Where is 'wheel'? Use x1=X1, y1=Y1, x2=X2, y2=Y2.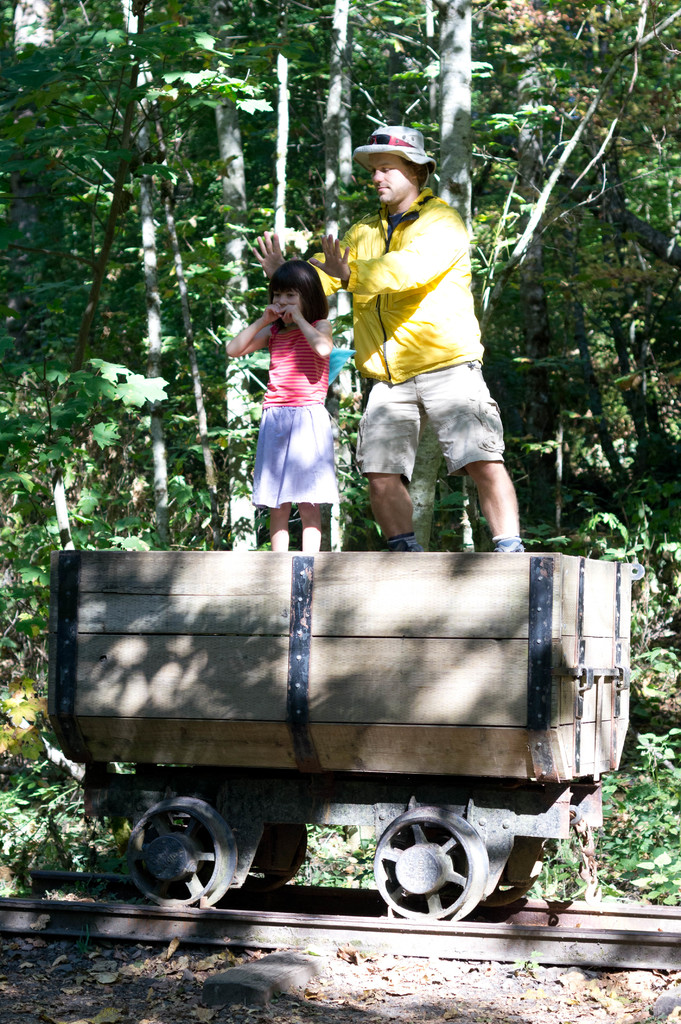
x1=242, y1=824, x2=308, y2=889.
